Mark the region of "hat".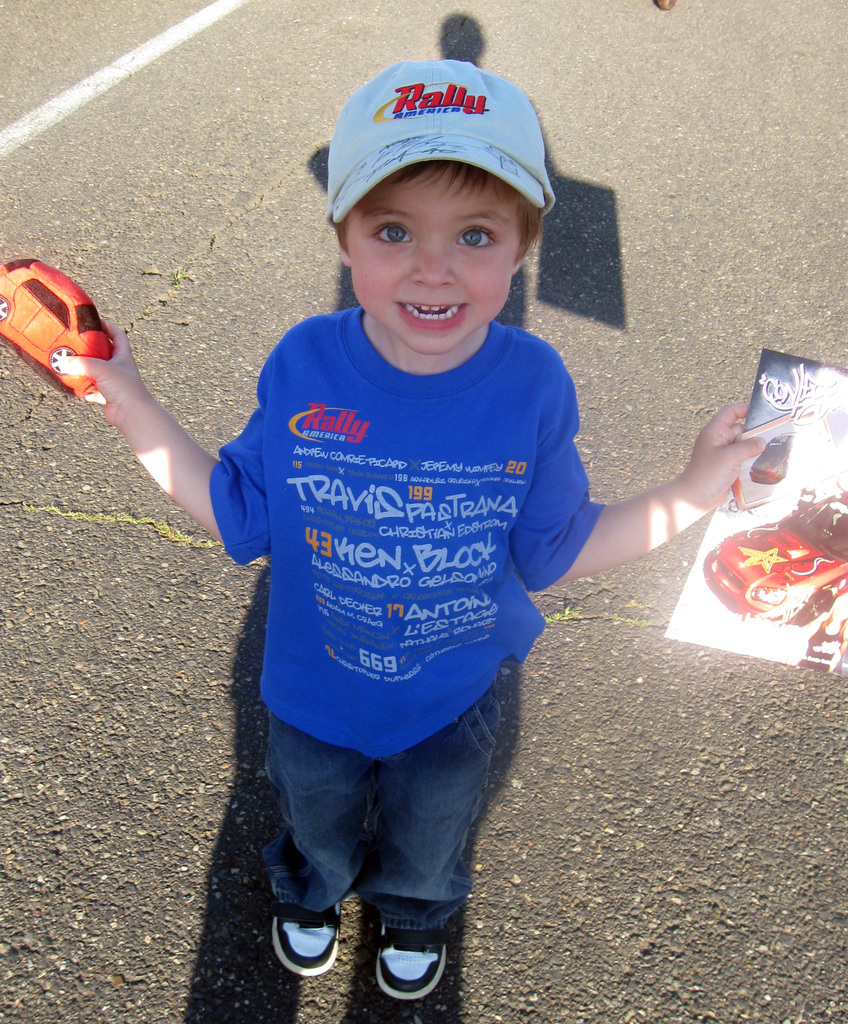
Region: [327,55,558,218].
